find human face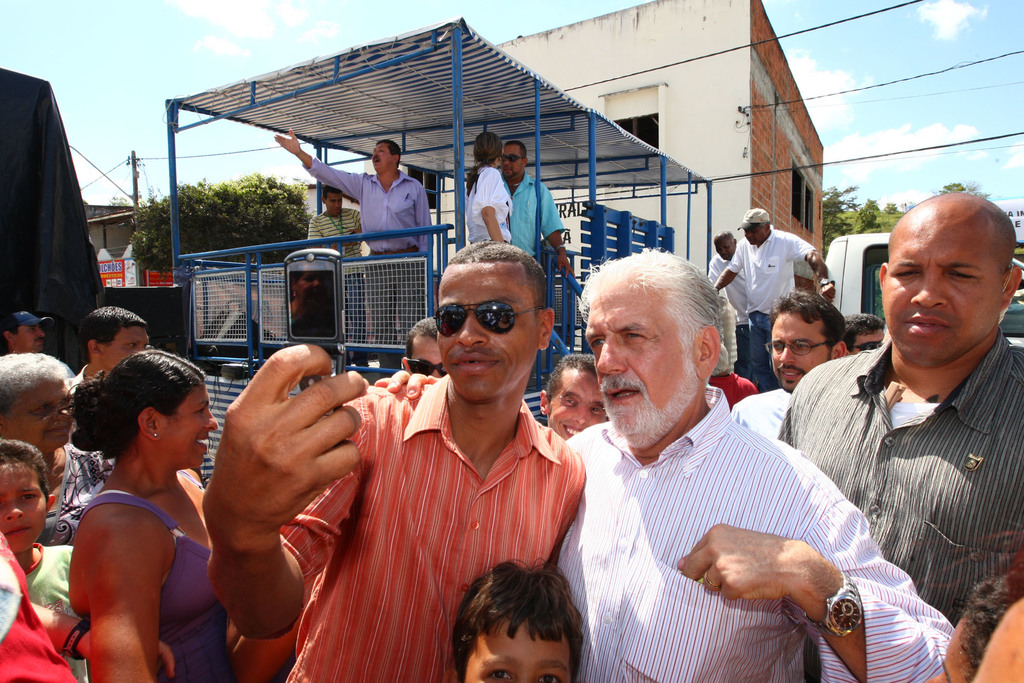
[x1=369, y1=140, x2=394, y2=169]
